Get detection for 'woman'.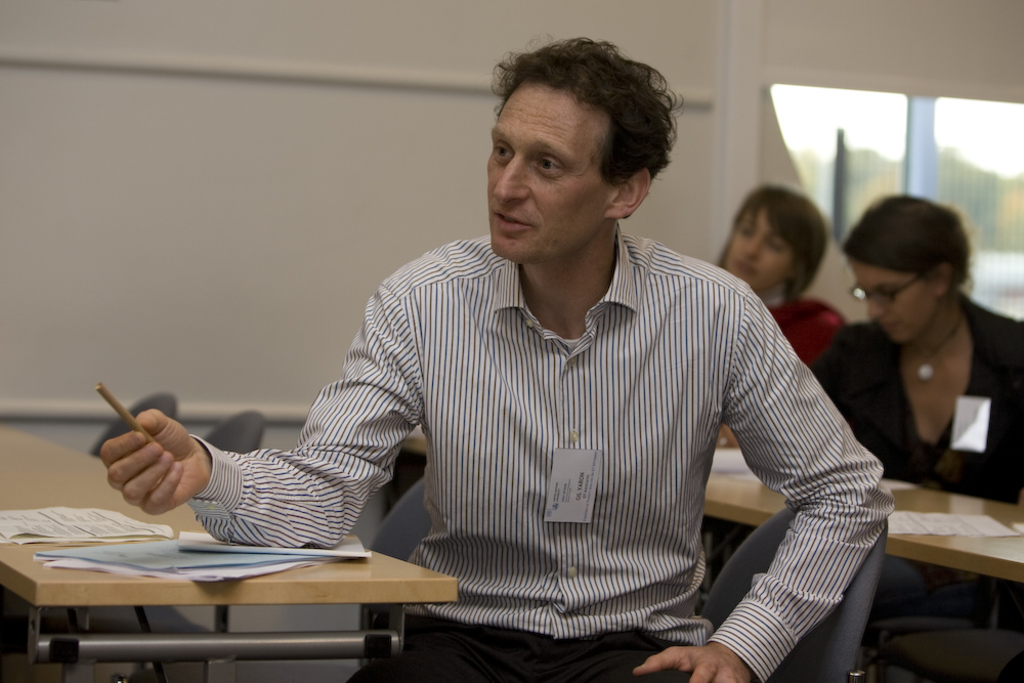
Detection: l=711, t=179, r=848, b=450.
